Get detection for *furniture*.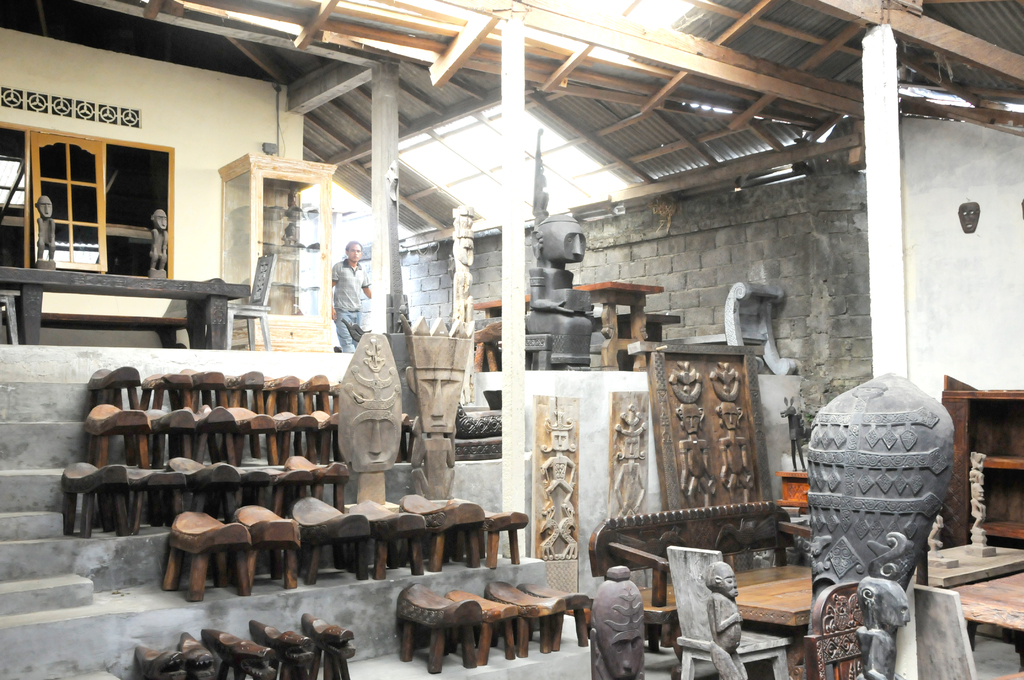
Detection: select_region(0, 290, 22, 344).
